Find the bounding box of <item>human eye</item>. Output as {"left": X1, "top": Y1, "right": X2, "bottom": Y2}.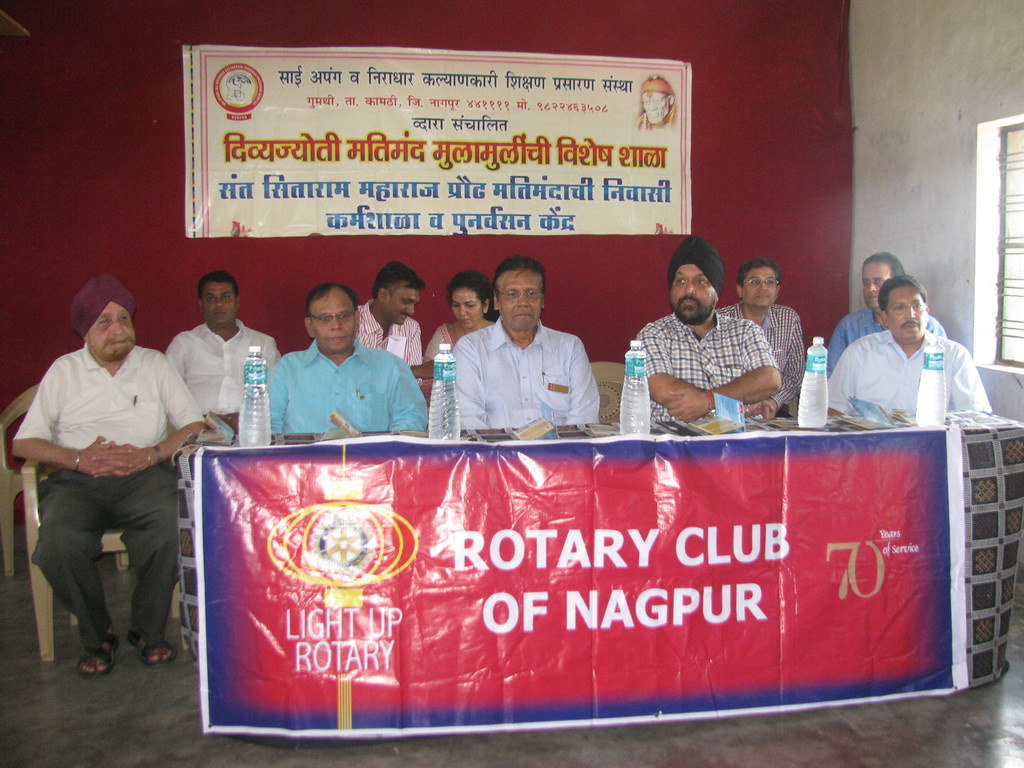
{"left": 404, "top": 300, "right": 410, "bottom": 306}.
